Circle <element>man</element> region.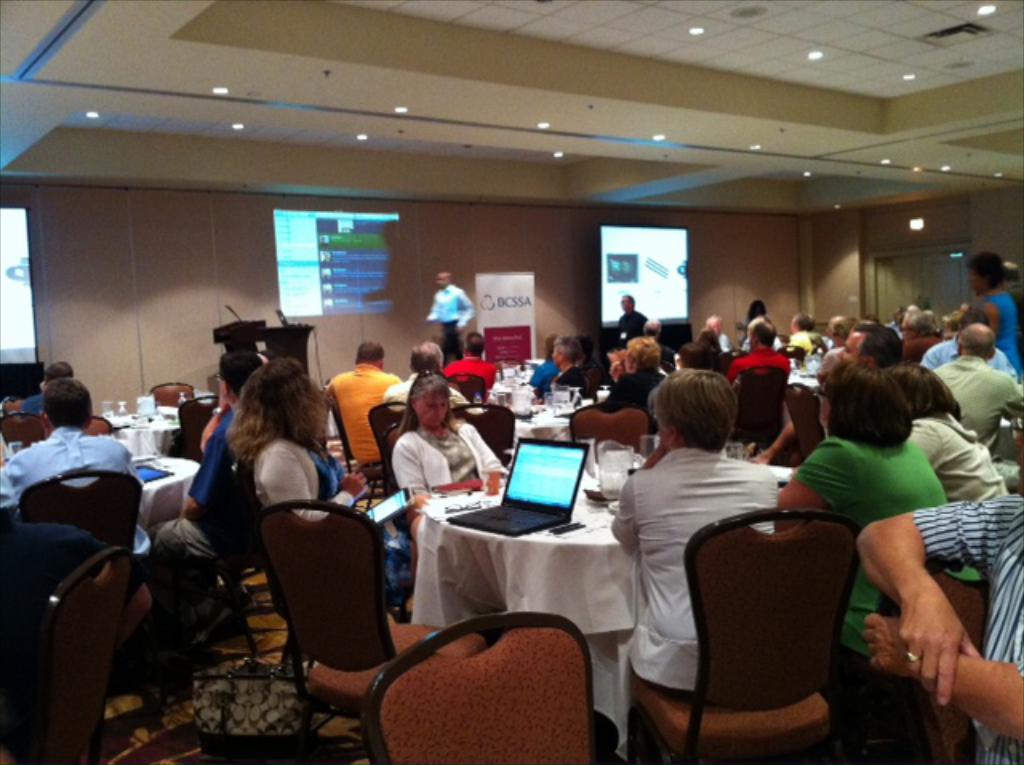
Region: box=[840, 325, 901, 370].
